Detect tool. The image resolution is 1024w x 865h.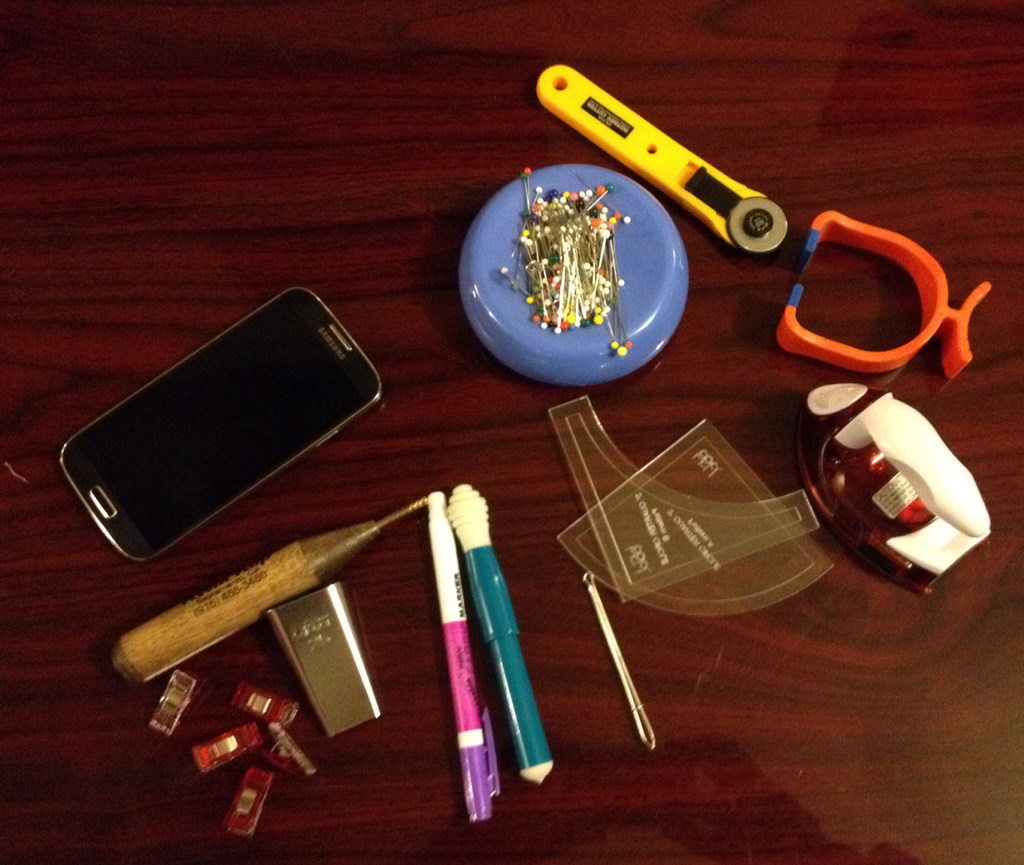
left=536, top=60, right=792, bottom=257.
